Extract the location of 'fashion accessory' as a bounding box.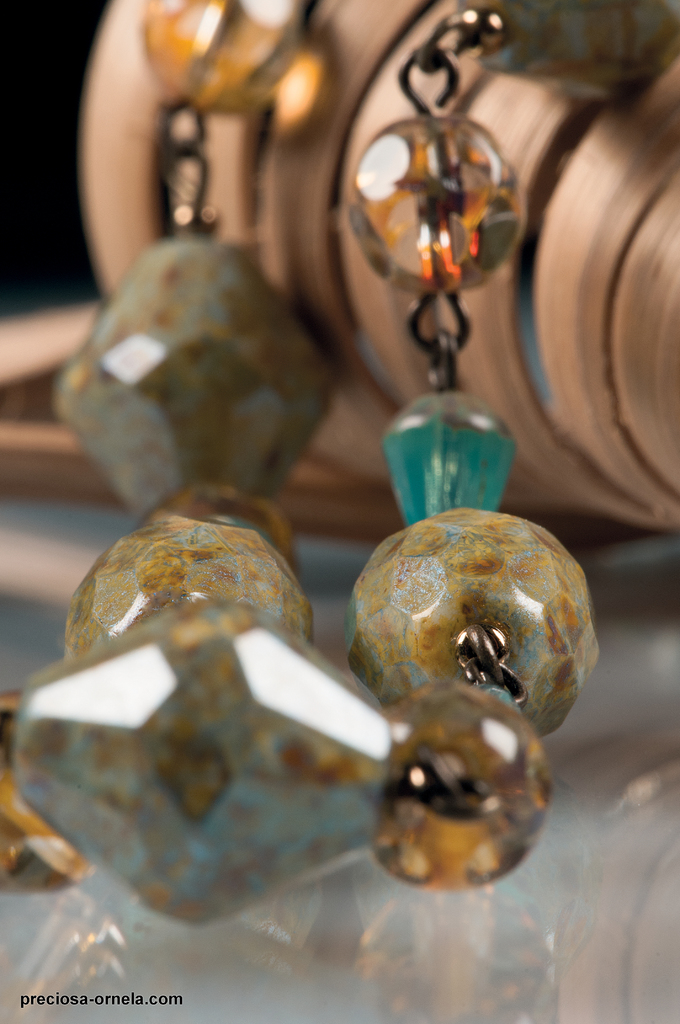
6/0/394/930.
